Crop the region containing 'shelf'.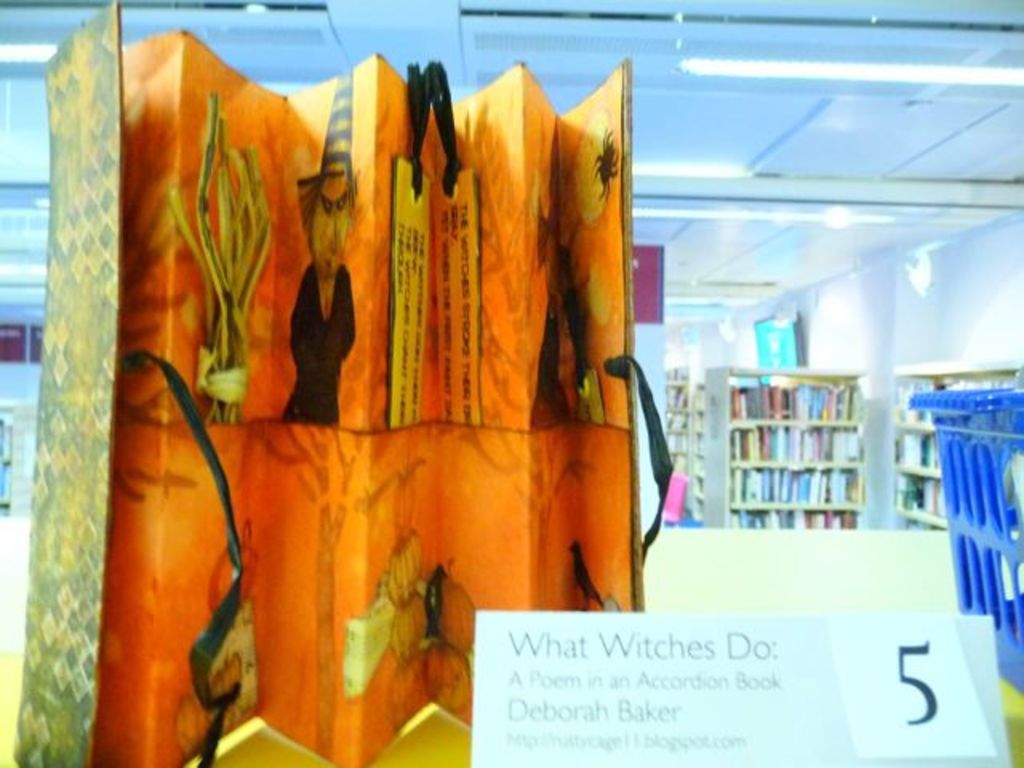
Crop region: [left=656, top=370, right=701, bottom=426].
